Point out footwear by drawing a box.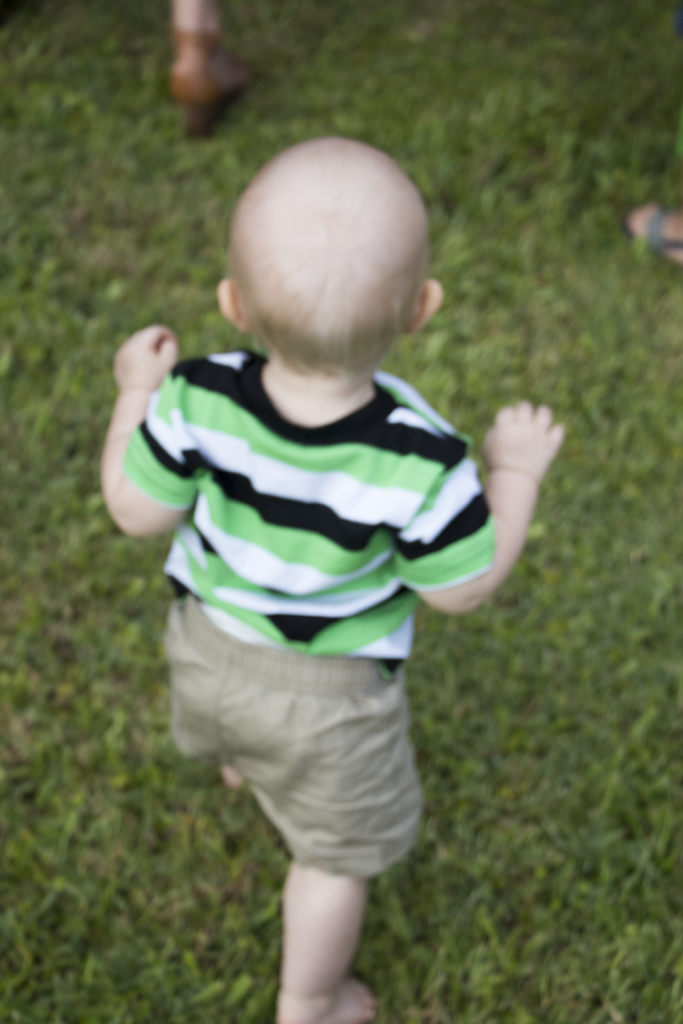
crop(170, 30, 254, 136).
